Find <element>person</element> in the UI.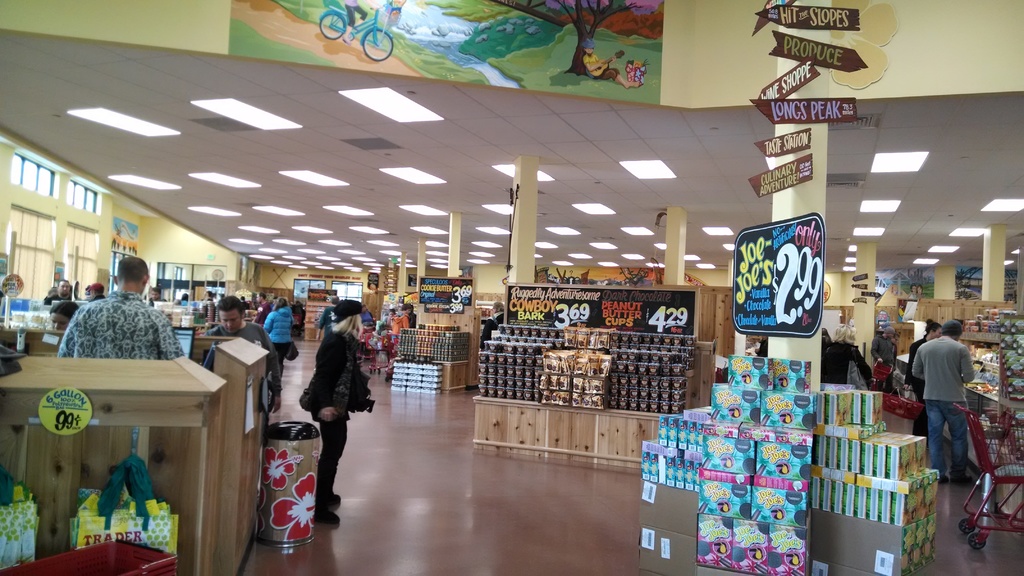
UI element at [left=745, top=334, right=768, bottom=353].
